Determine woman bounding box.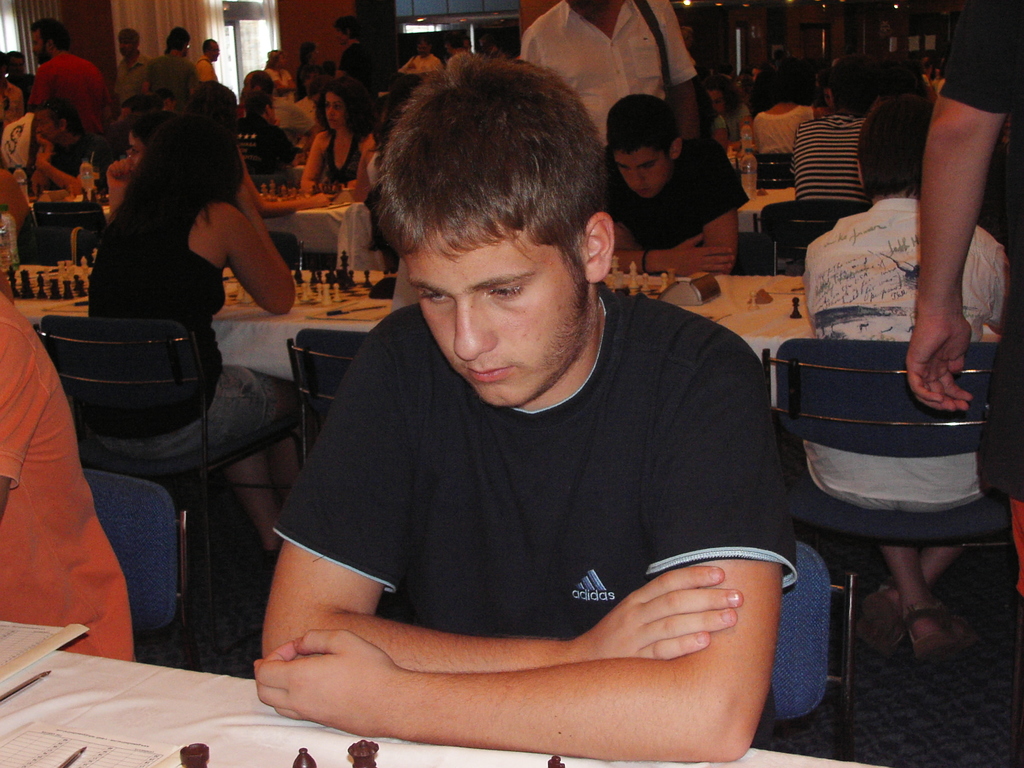
Determined: (left=707, top=79, right=746, bottom=143).
